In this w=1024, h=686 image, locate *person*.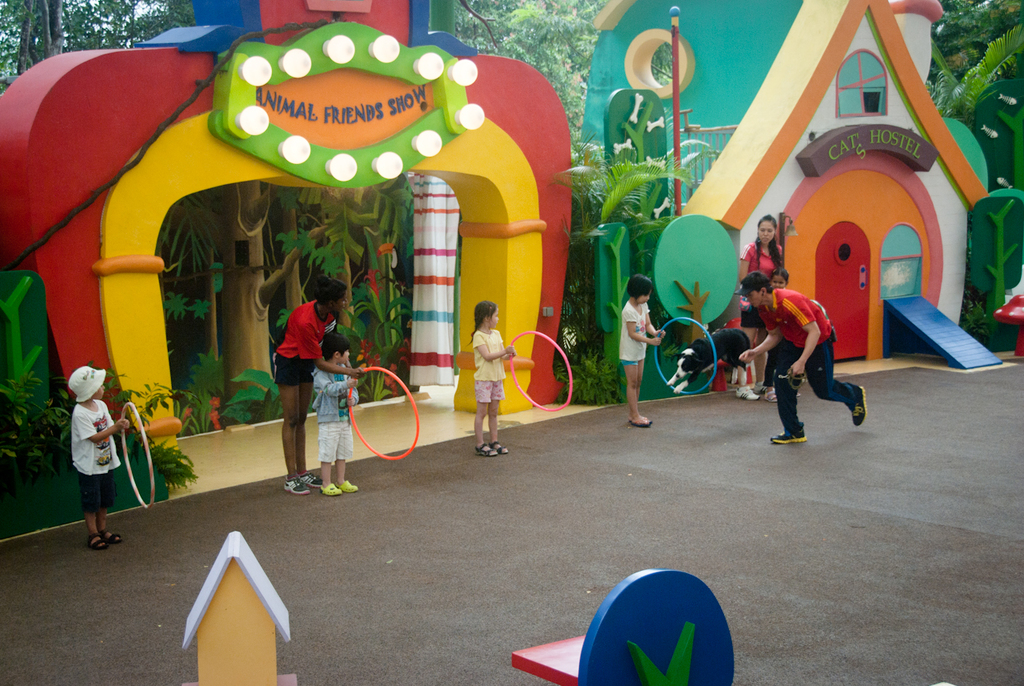
Bounding box: <bbox>66, 366, 129, 548</bbox>.
